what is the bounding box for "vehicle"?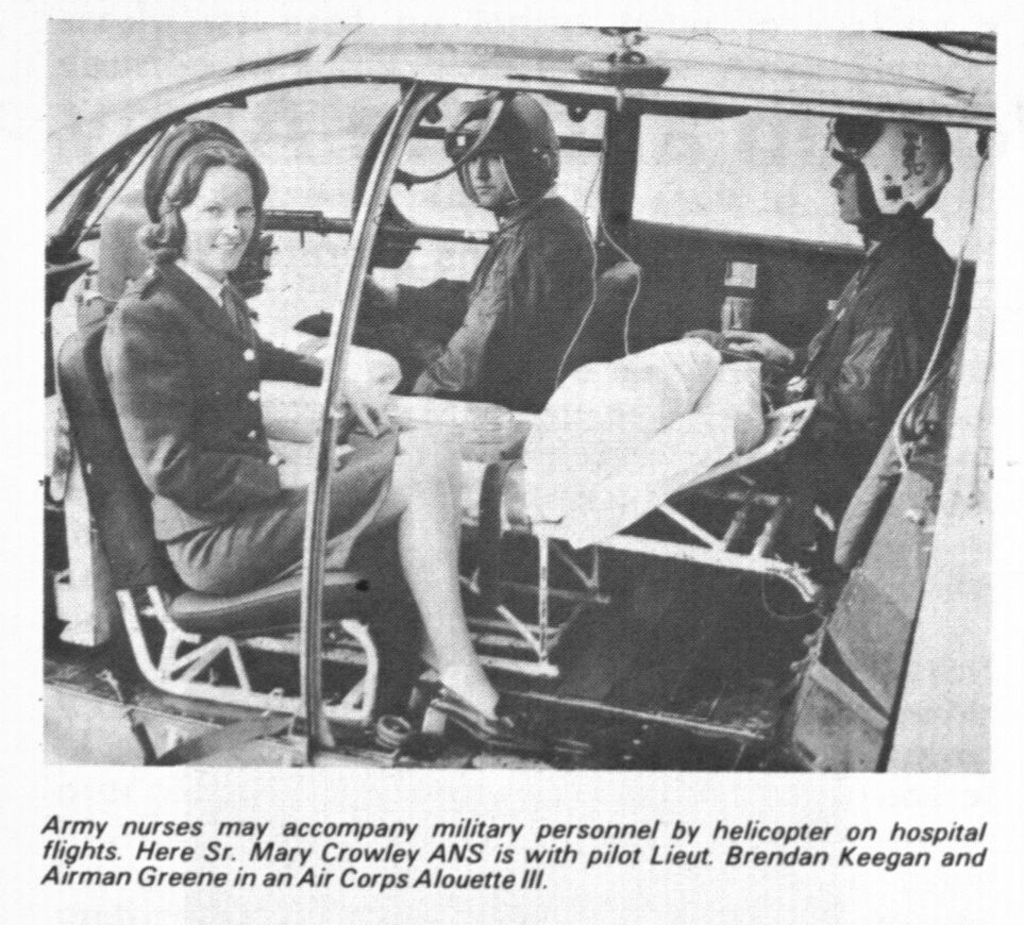
<box>0,45,1023,756</box>.
